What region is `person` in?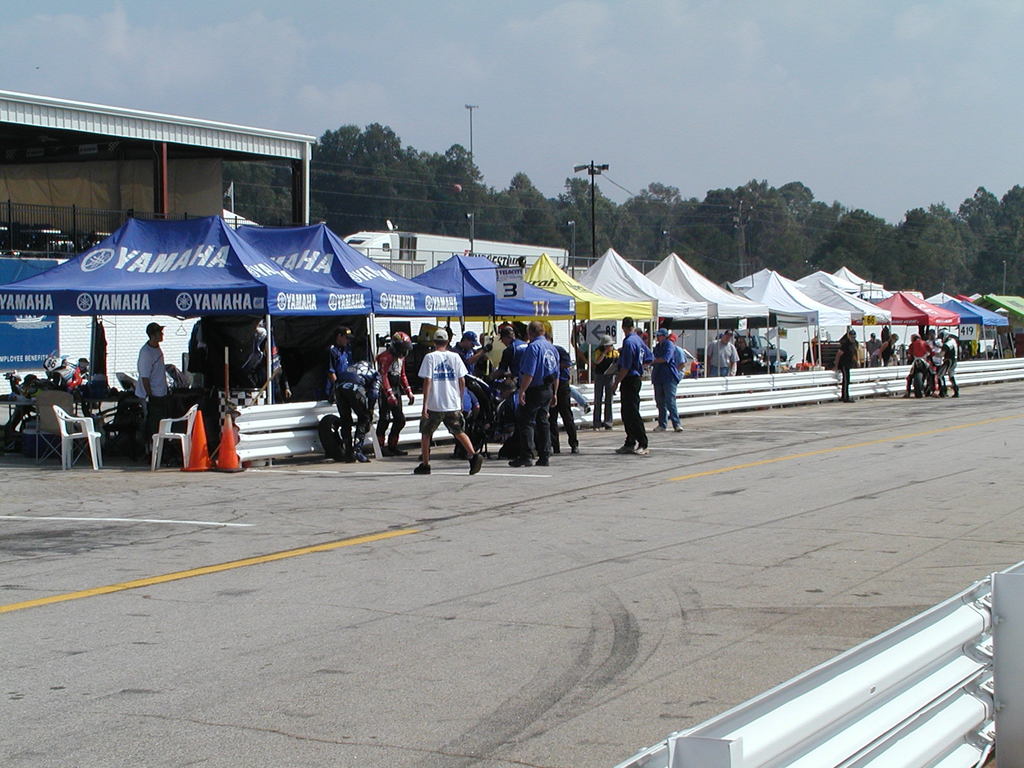
609:316:654:458.
